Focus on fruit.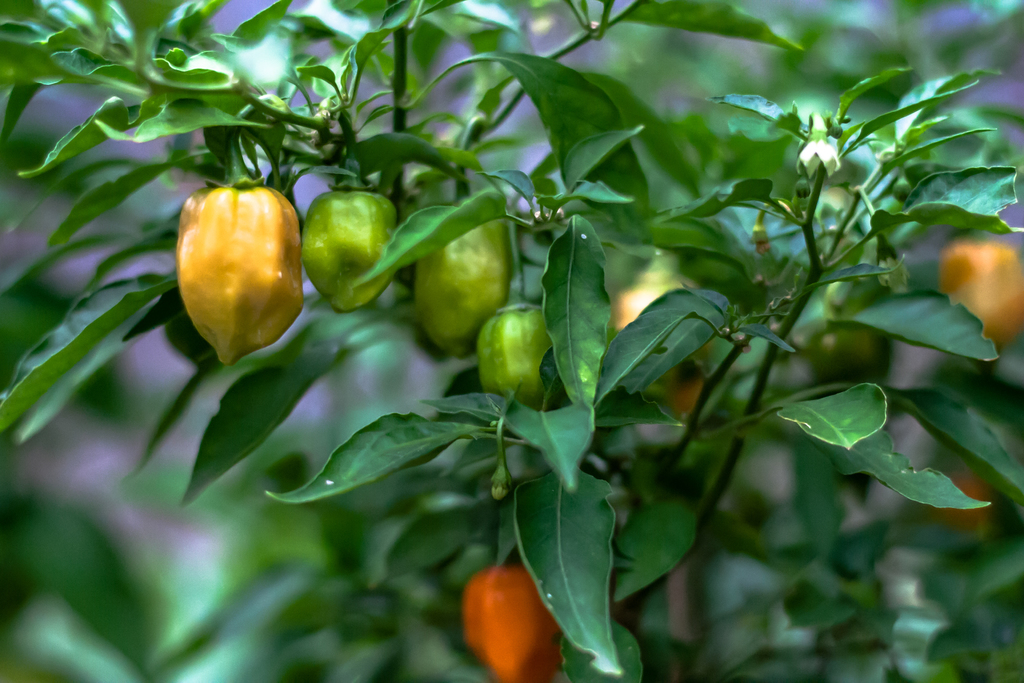
Focused at pyautogui.locateOnScreen(296, 190, 400, 315).
